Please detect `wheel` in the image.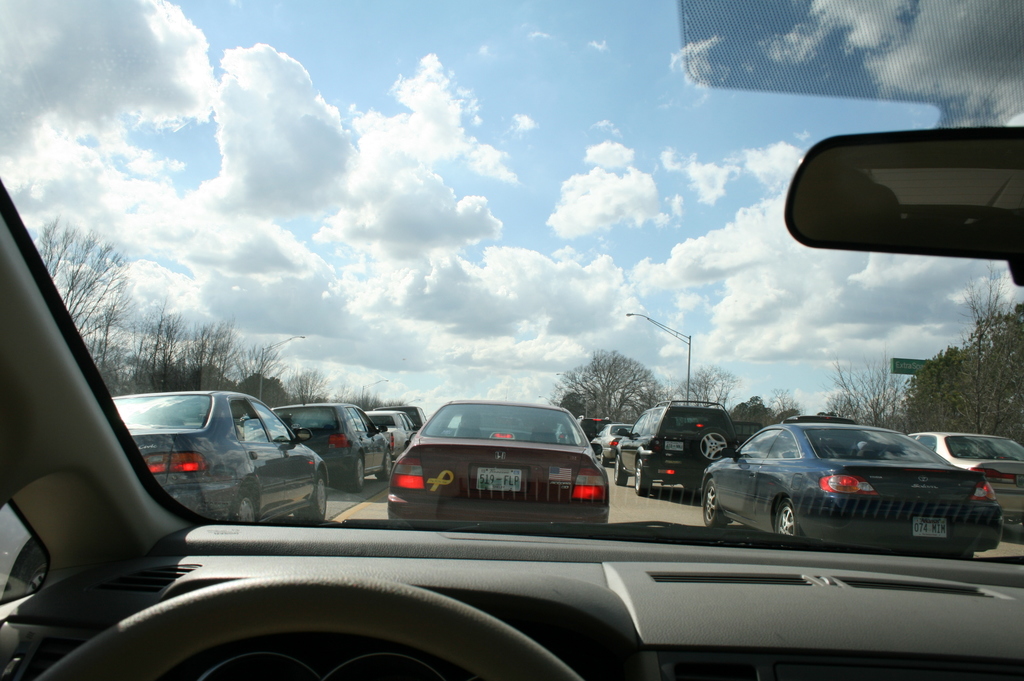
<box>230,490,257,524</box>.
